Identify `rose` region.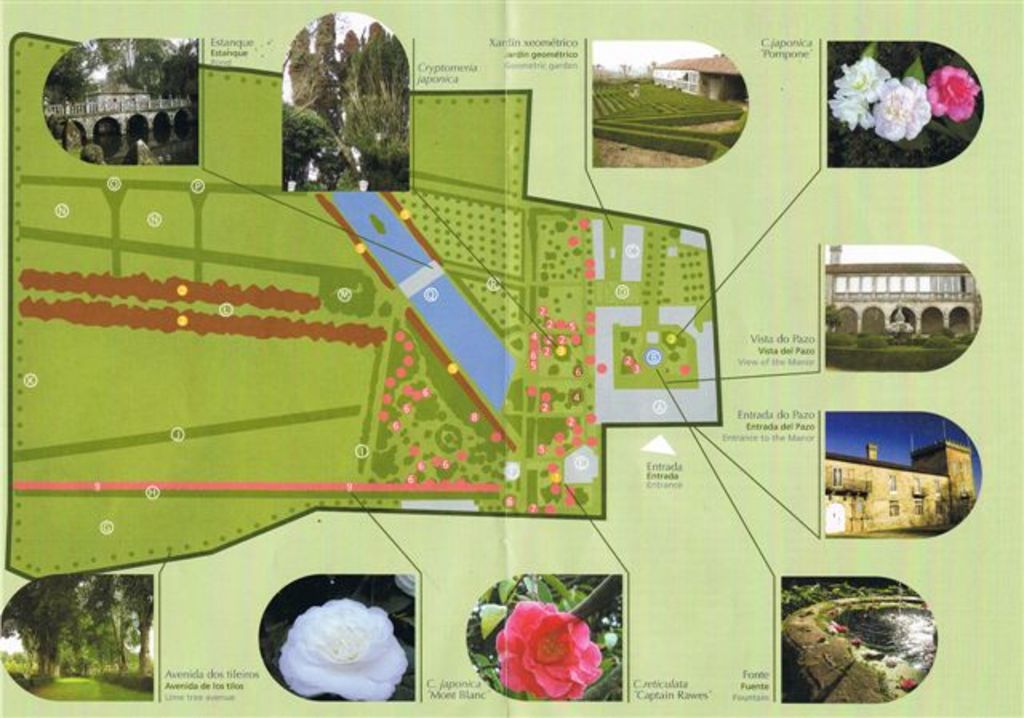
Region: region(282, 593, 411, 697).
